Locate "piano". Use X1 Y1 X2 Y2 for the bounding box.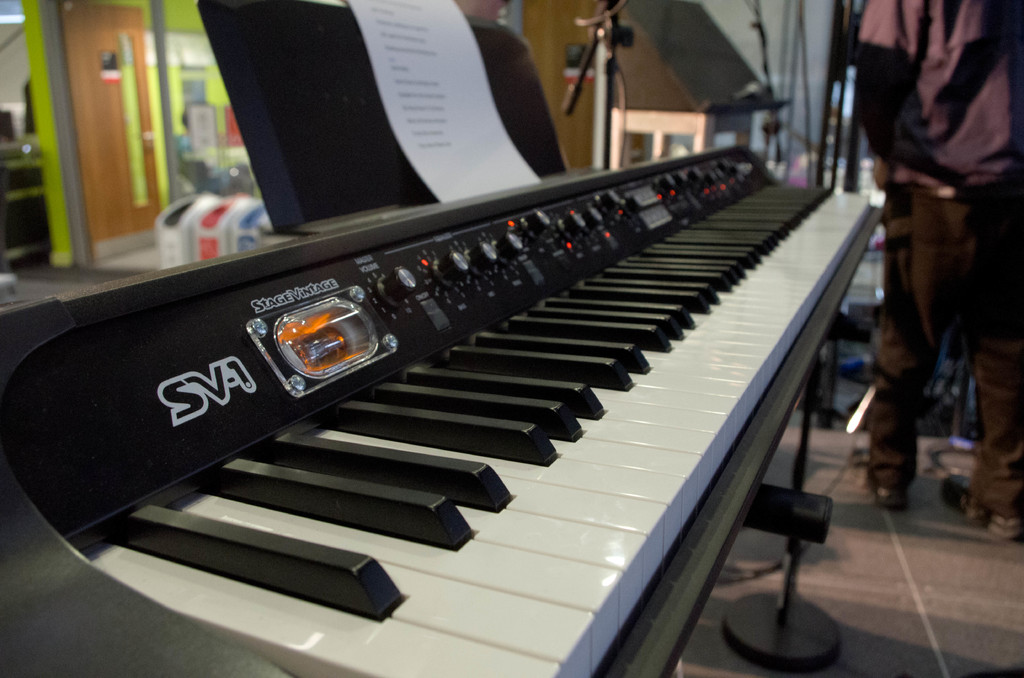
0 15 888 677.
